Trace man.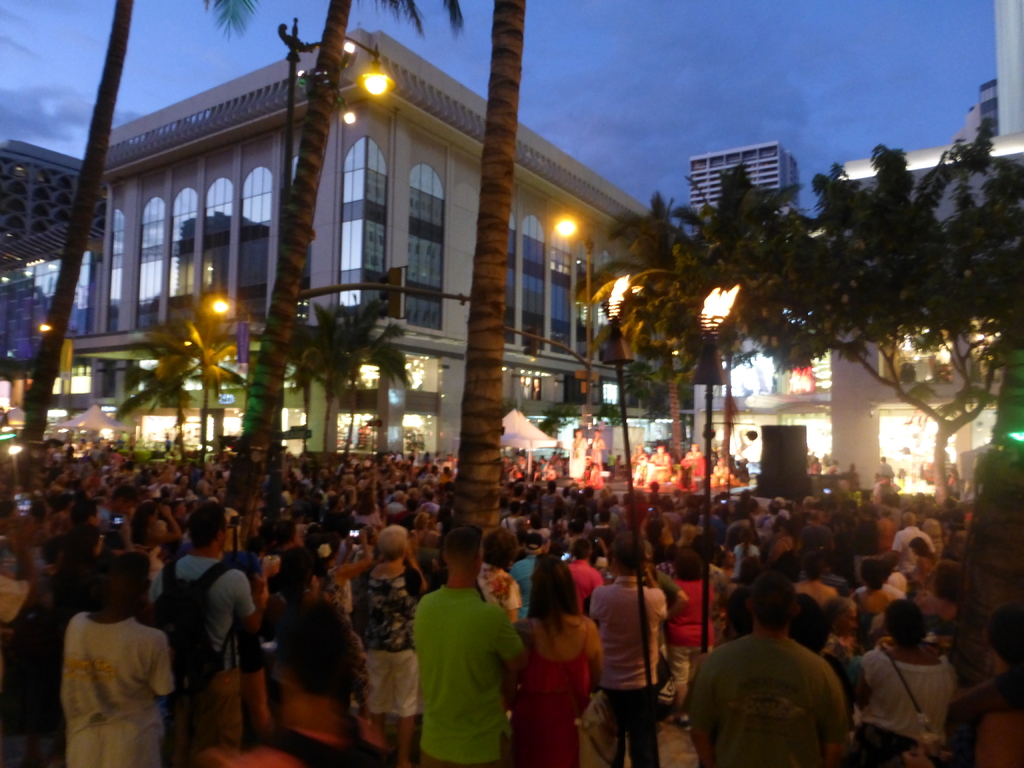
Traced to {"x1": 588, "y1": 536, "x2": 662, "y2": 767}.
